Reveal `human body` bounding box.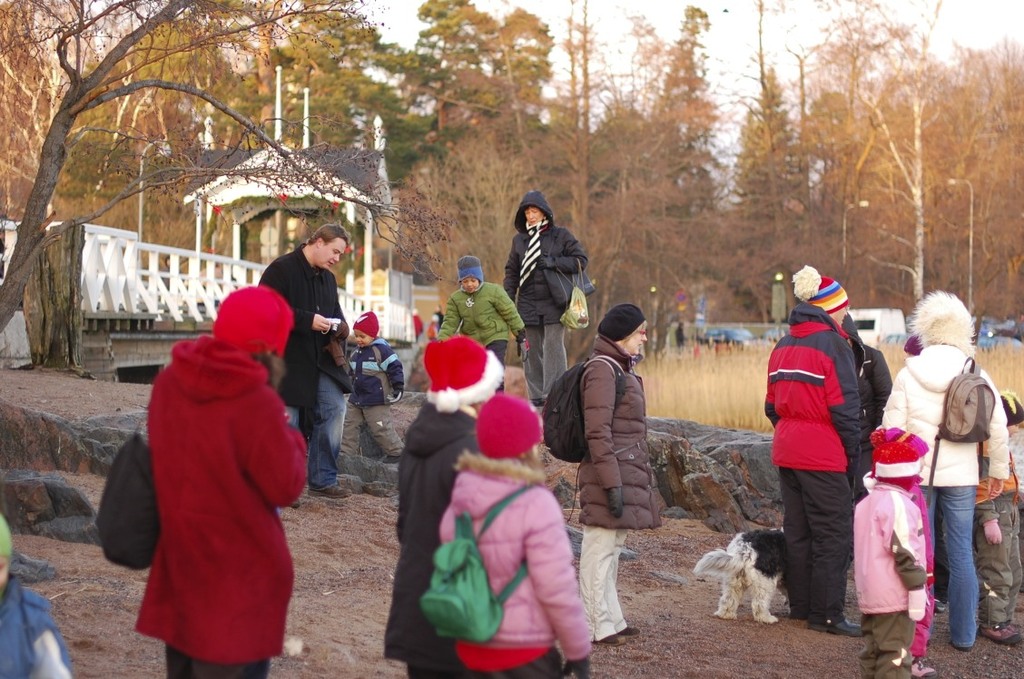
Revealed: <region>424, 464, 591, 678</region>.
